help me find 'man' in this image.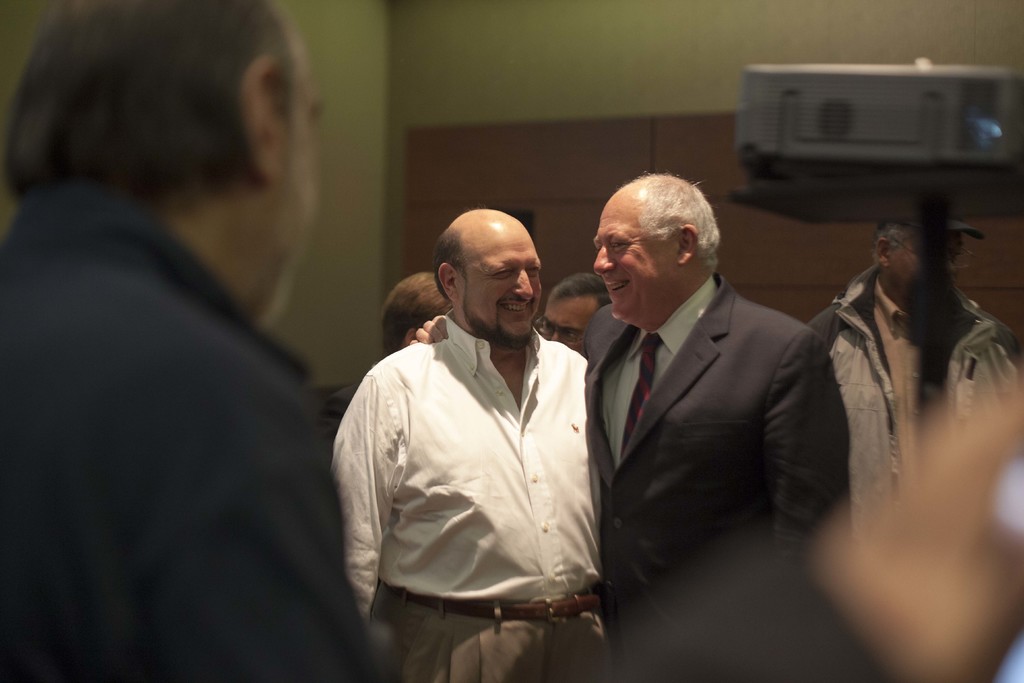
Found it: 803 224 1023 682.
